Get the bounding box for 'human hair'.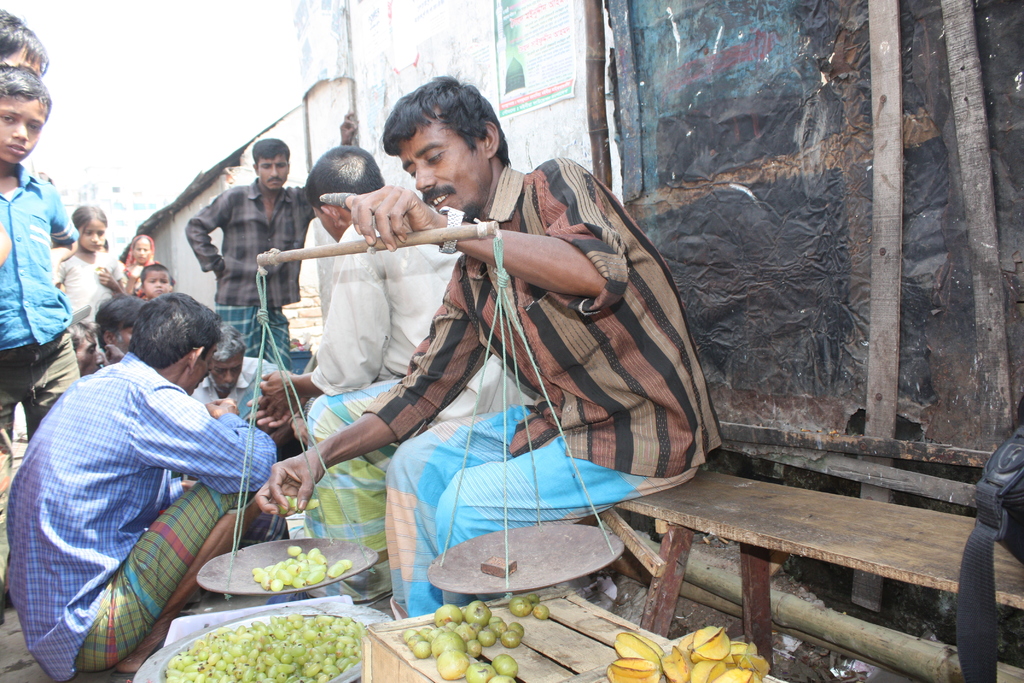
[133,283,226,366].
